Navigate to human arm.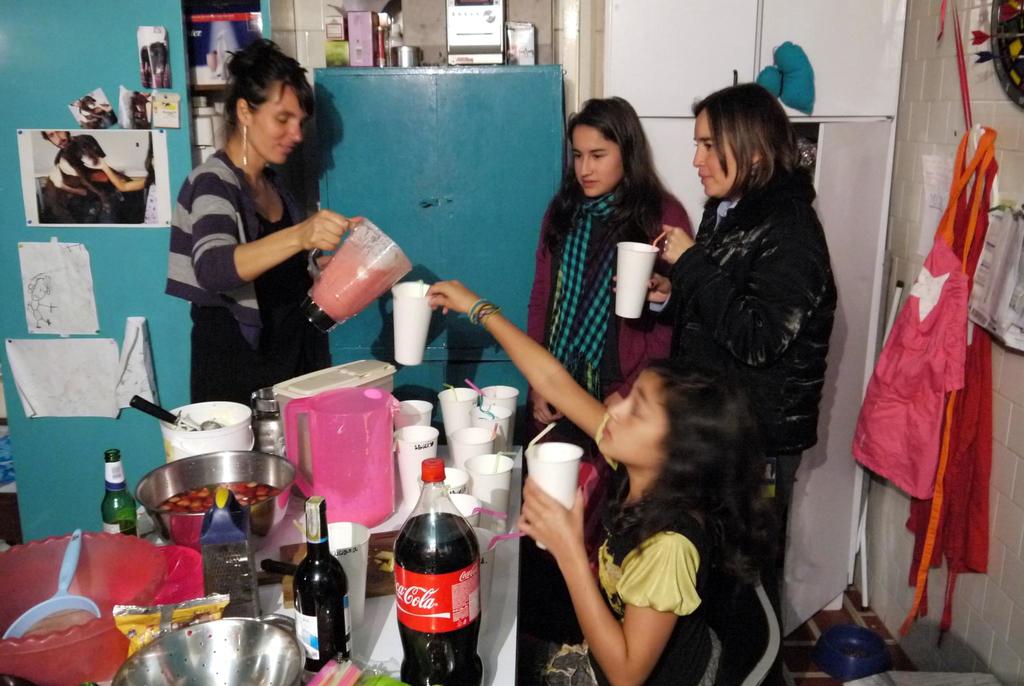
Navigation target: detection(193, 166, 362, 298).
